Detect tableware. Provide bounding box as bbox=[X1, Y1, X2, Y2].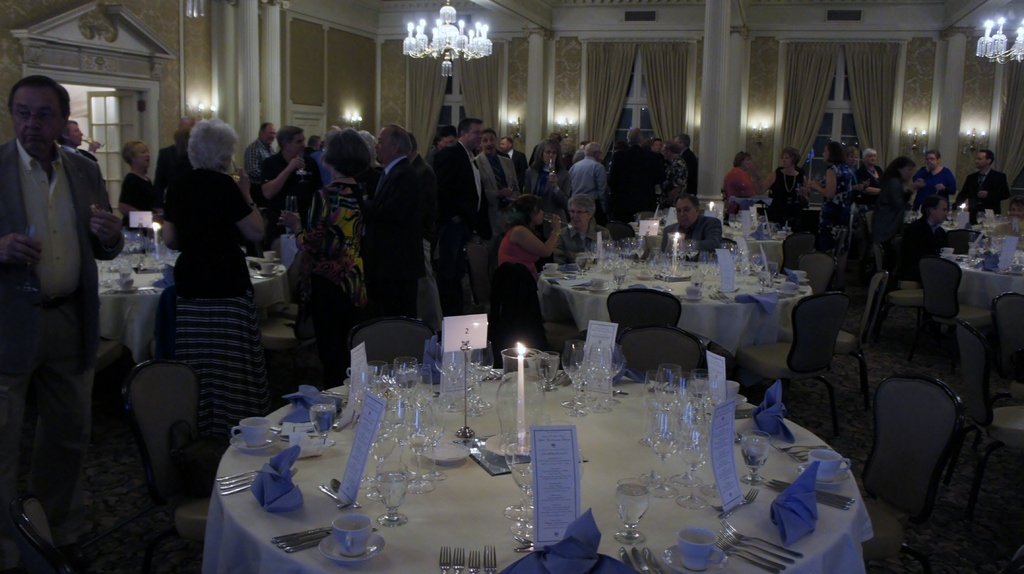
bbox=[669, 372, 692, 439].
